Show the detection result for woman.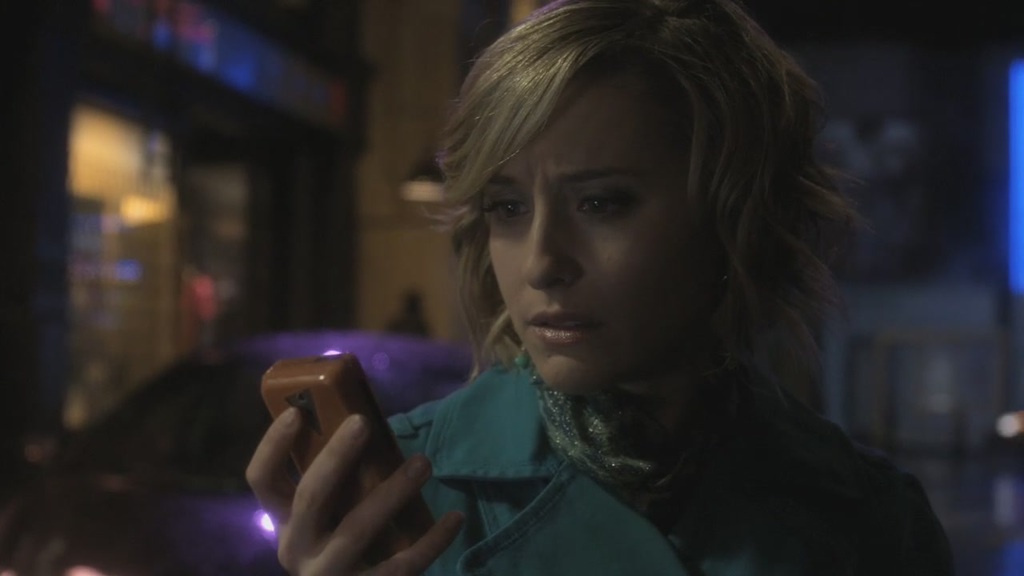
bbox=[350, 0, 916, 575].
